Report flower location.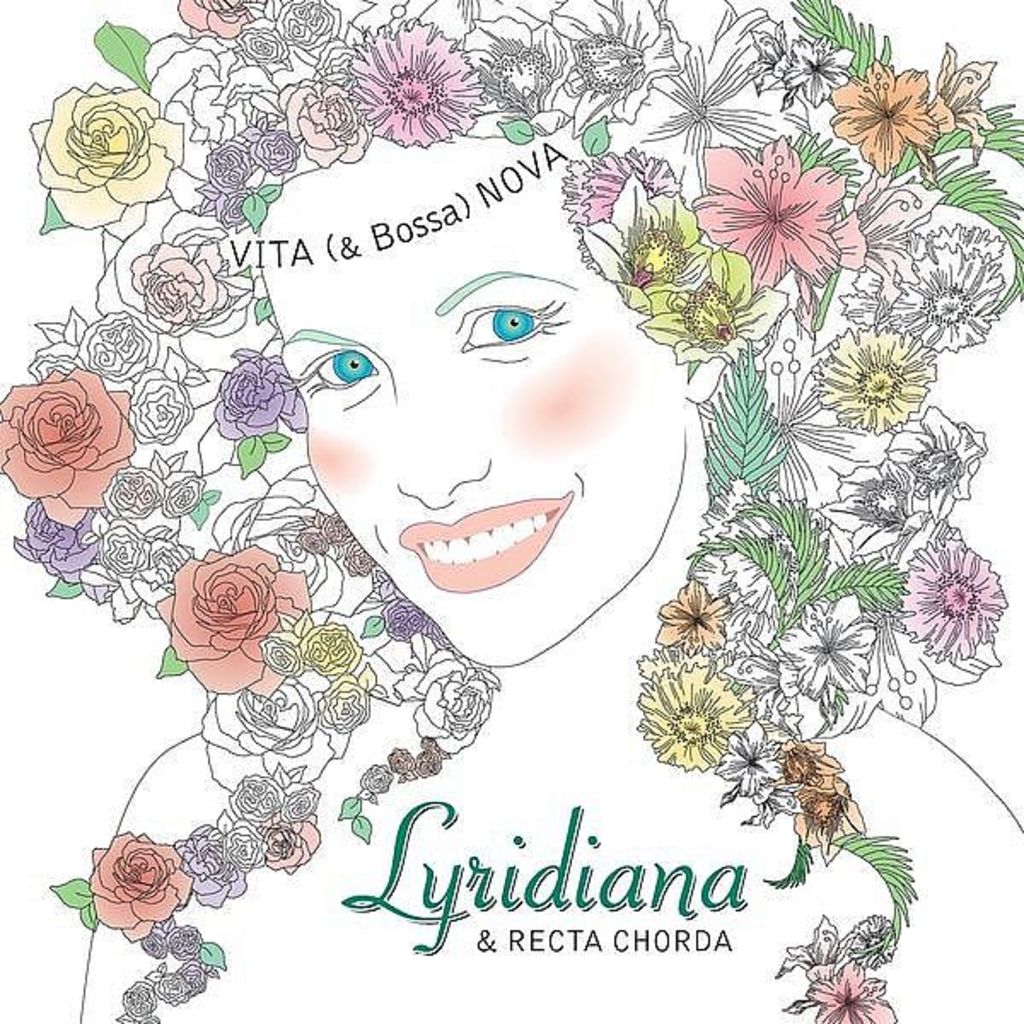
Report: <bbox>896, 534, 1021, 672</bbox>.
